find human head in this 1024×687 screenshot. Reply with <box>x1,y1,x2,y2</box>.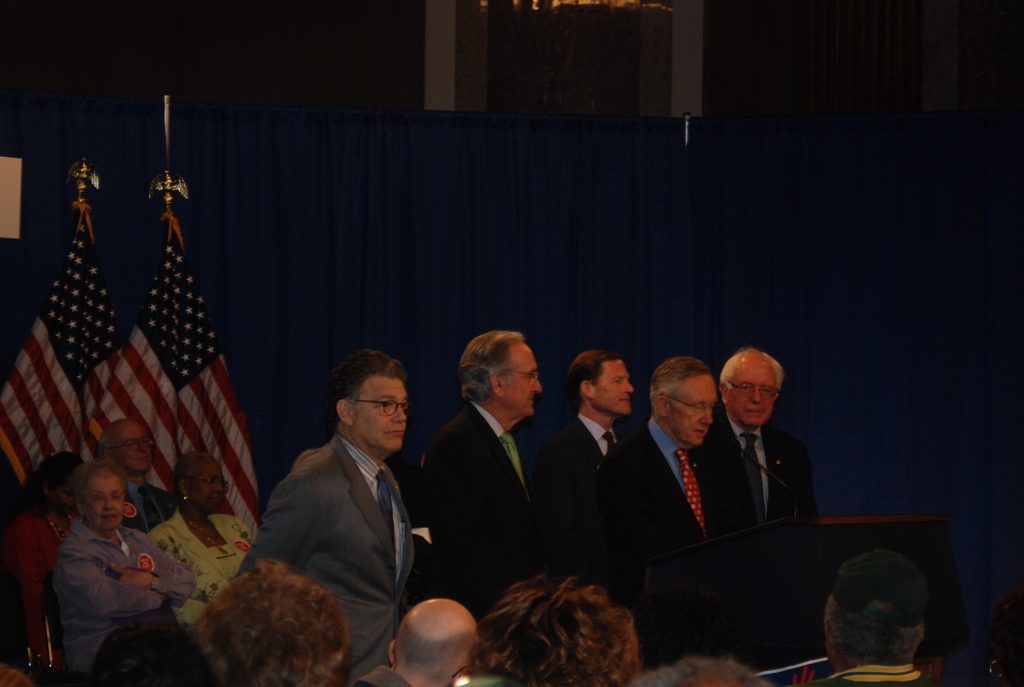
<box>717,351,780,429</box>.
